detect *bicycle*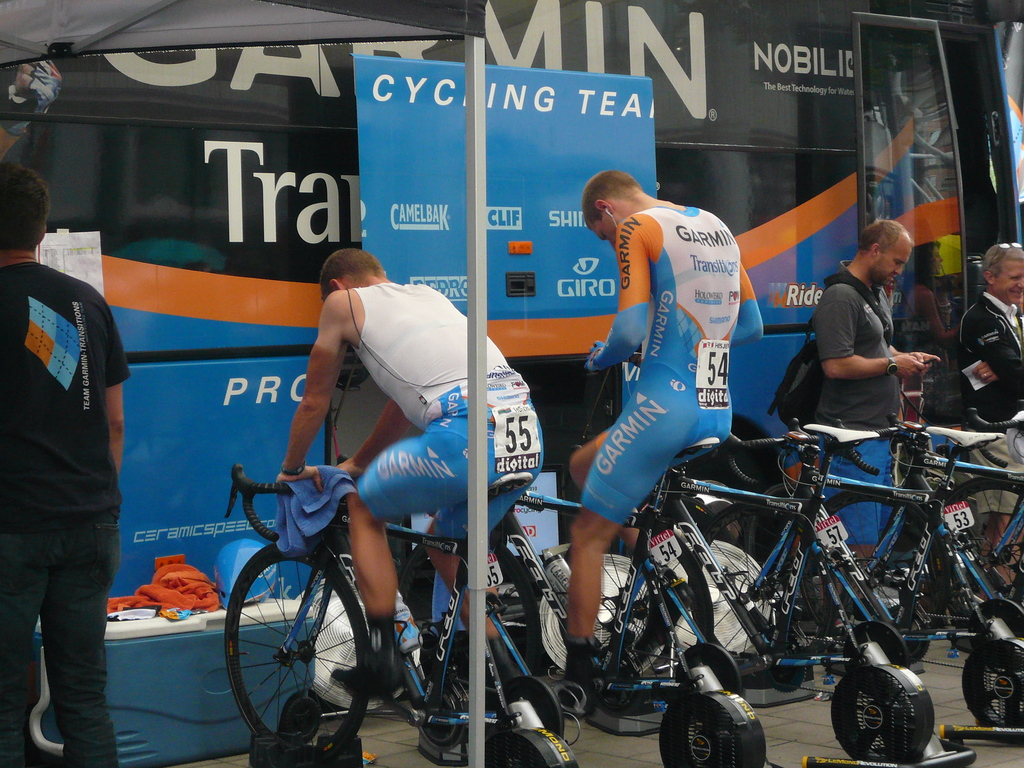
select_region(396, 487, 770, 767)
